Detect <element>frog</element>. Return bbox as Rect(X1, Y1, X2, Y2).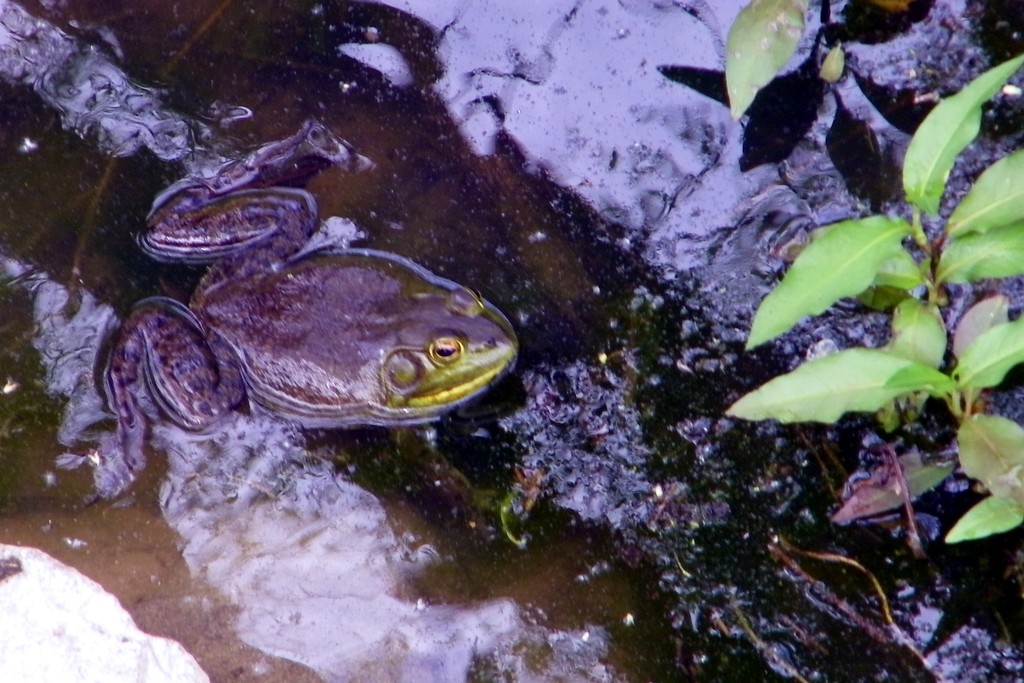
Rect(95, 112, 520, 493).
